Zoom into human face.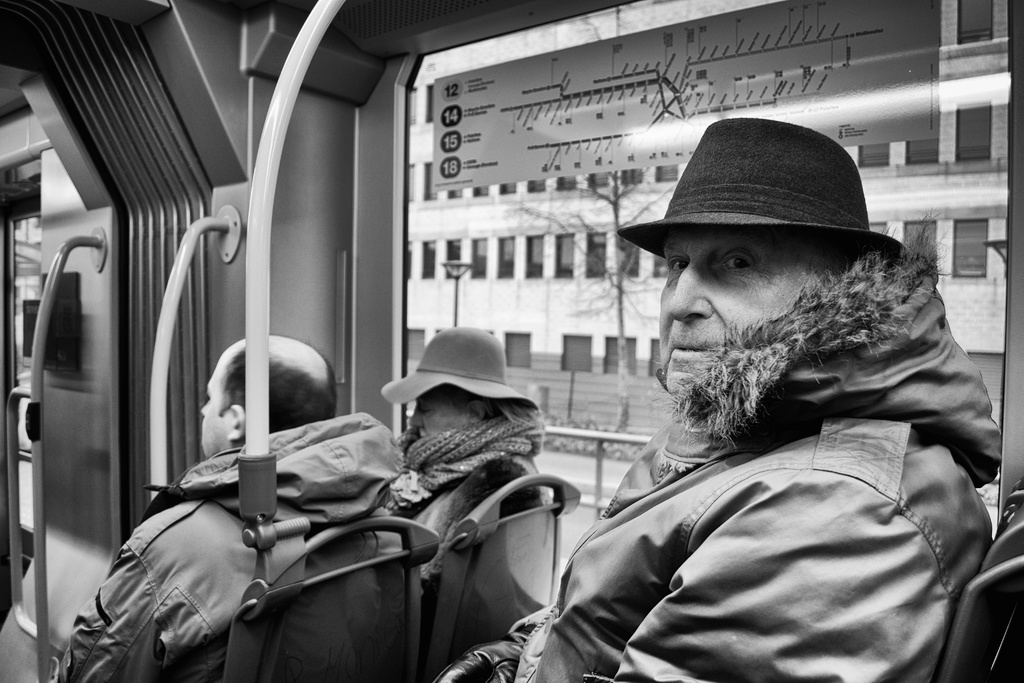
Zoom target: {"left": 408, "top": 387, "right": 470, "bottom": 440}.
